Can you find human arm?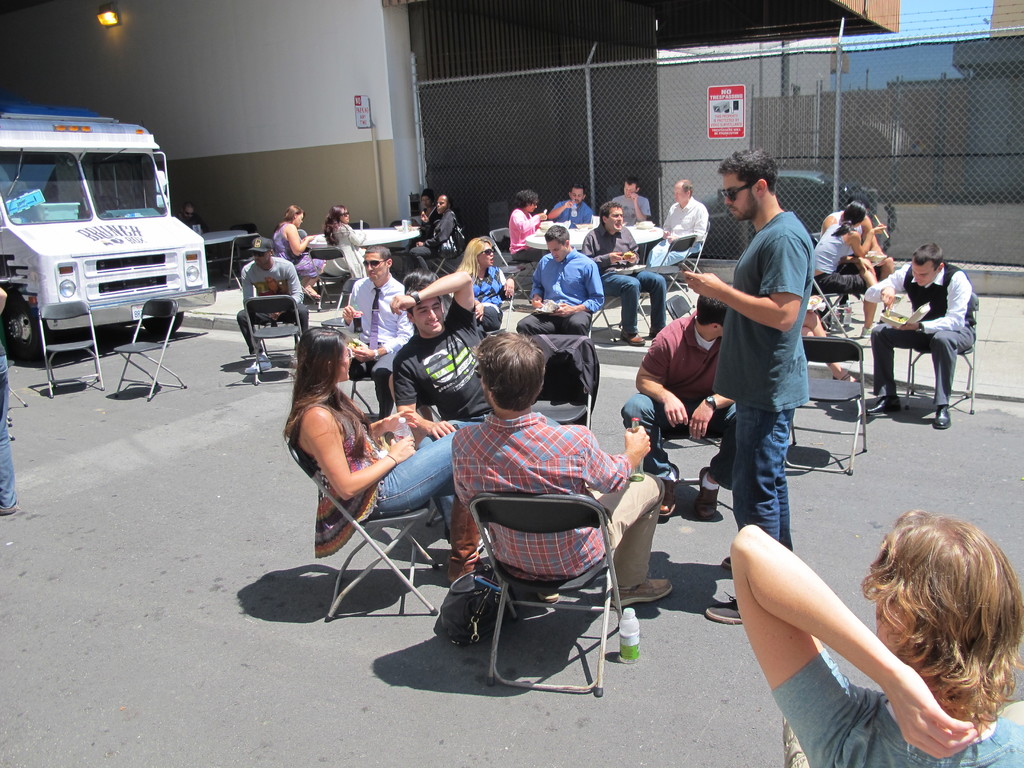
Yes, bounding box: (x1=391, y1=349, x2=456, y2=442).
